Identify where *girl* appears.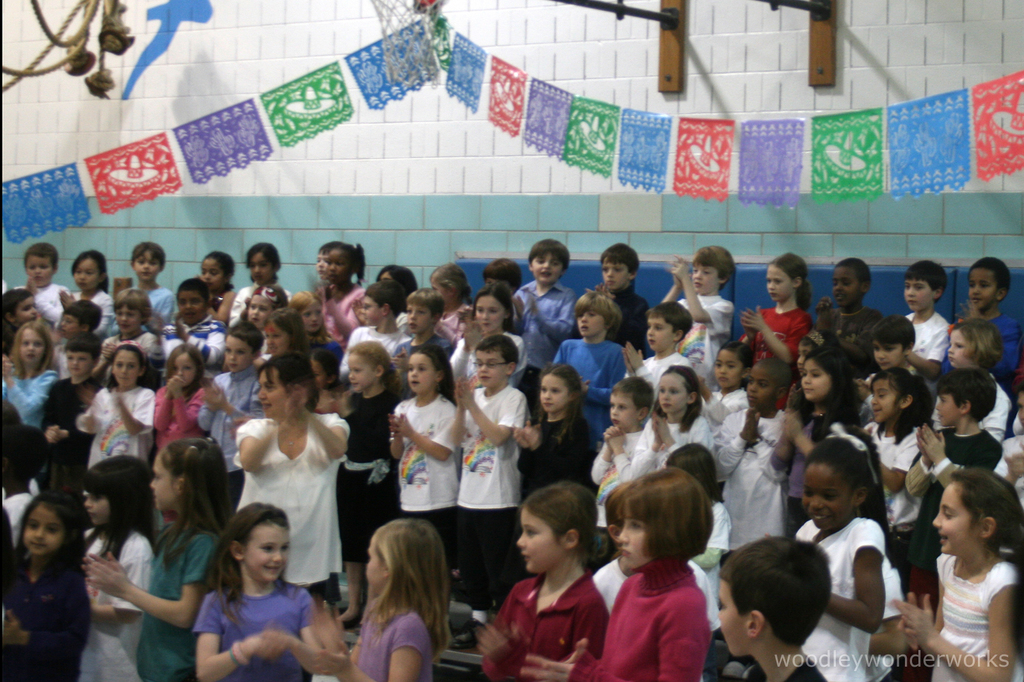
Appears at (left=237, top=342, right=355, bottom=595).
